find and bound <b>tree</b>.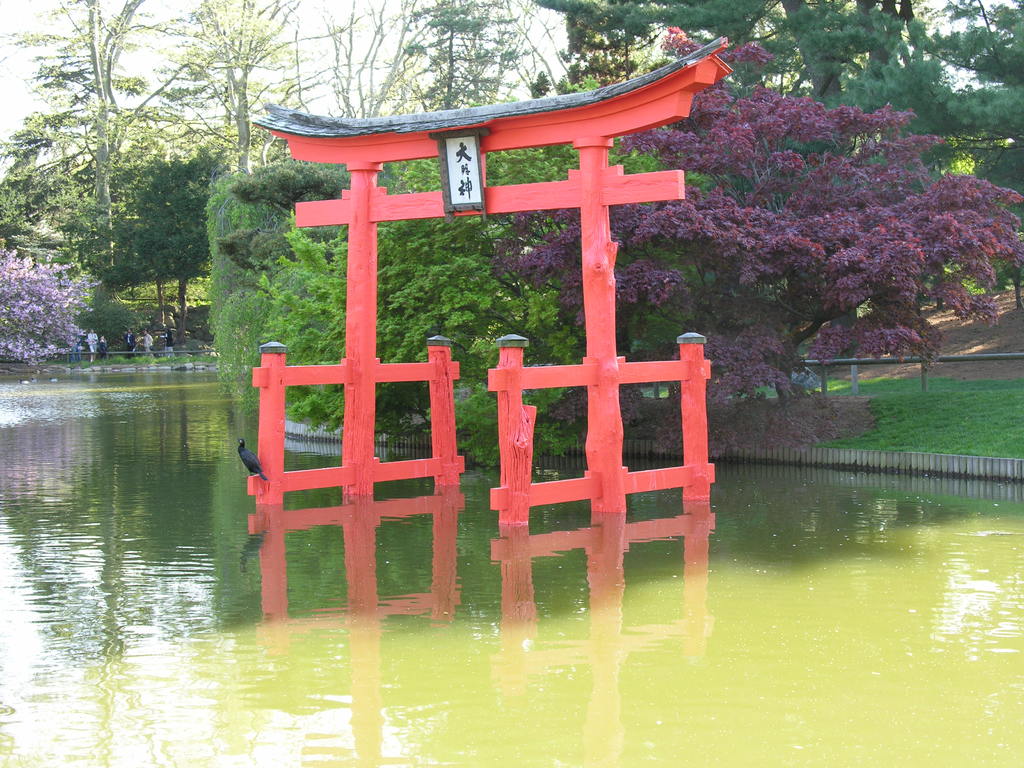
Bound: 0, 0, 179, 296.
